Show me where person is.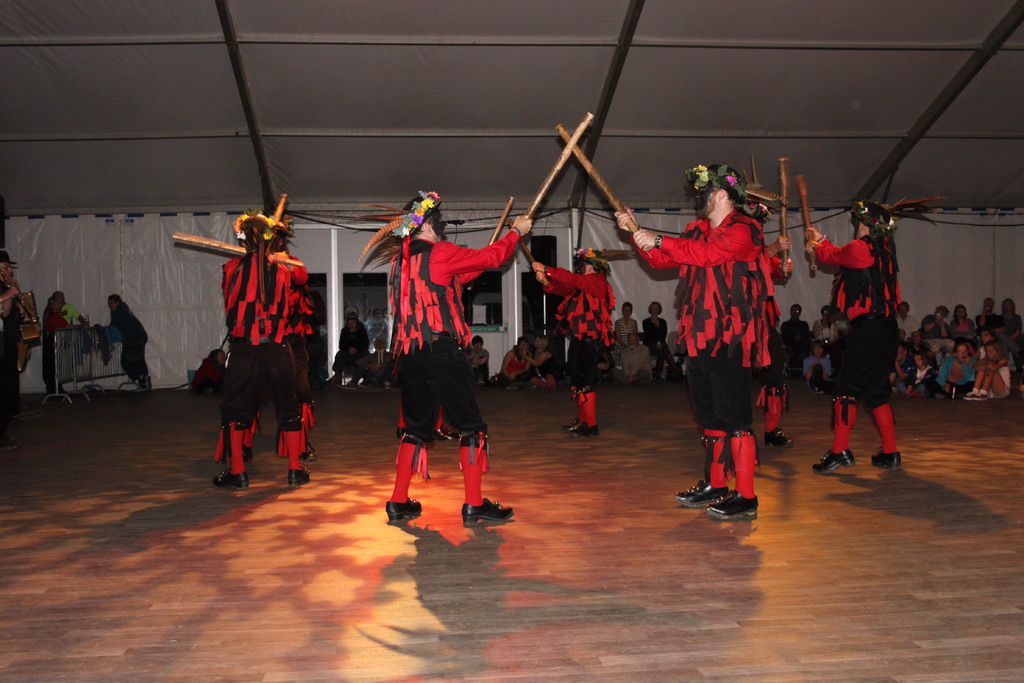
person is at rect(335, 306, 373, 384).
